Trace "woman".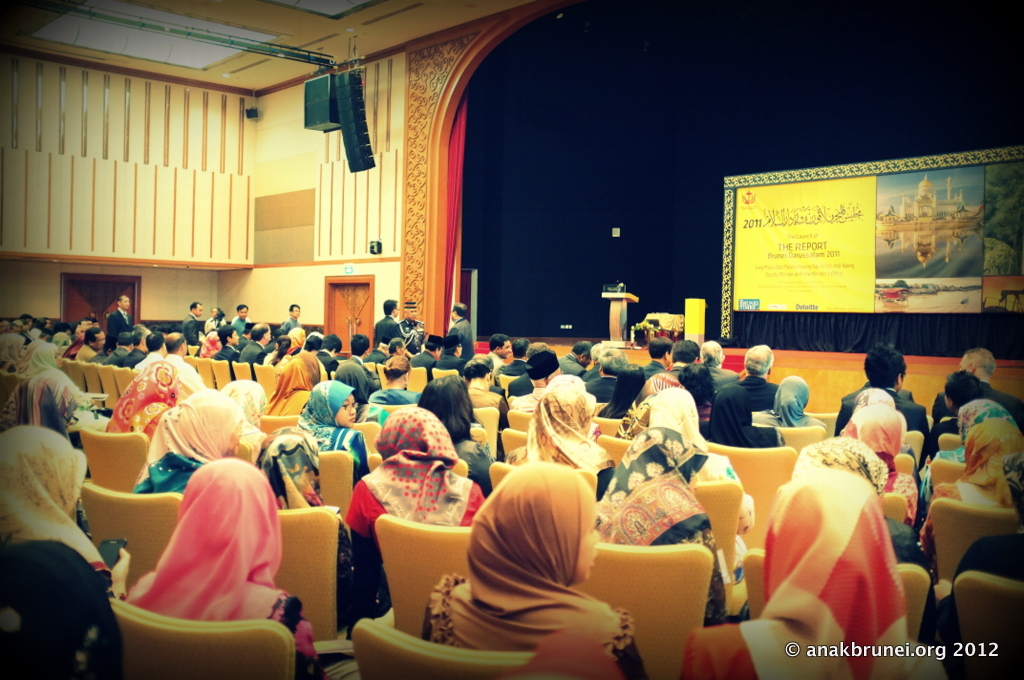
Traced to 509:380:610:497.
